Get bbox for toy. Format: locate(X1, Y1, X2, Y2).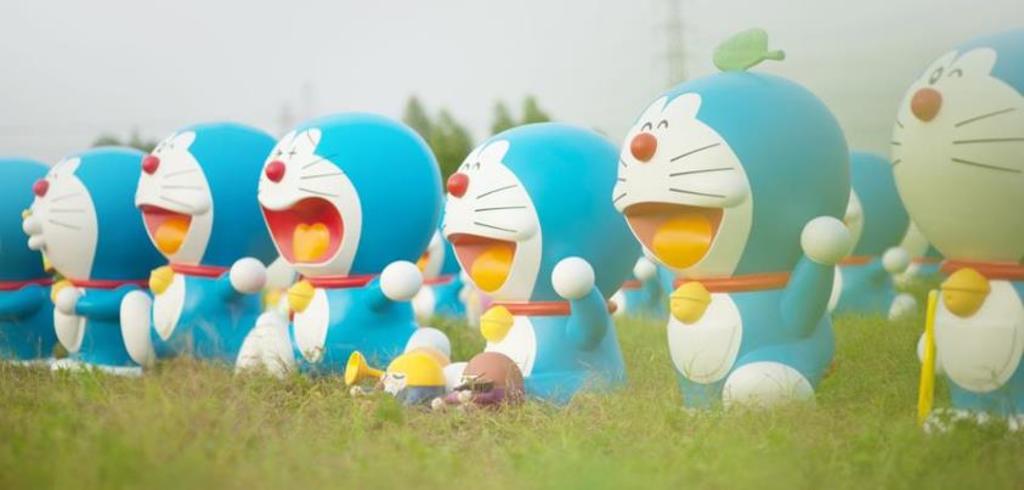
locate(441, 118, 643, 406).
